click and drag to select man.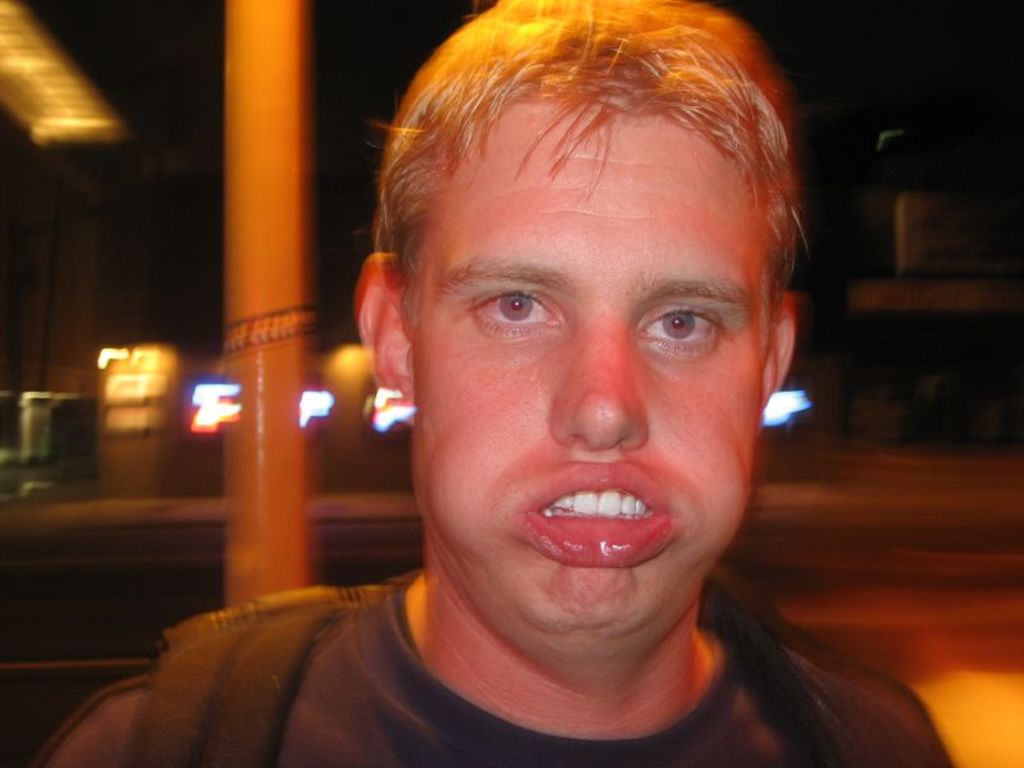
Selection: Rect(146, 38, 998, 767).
